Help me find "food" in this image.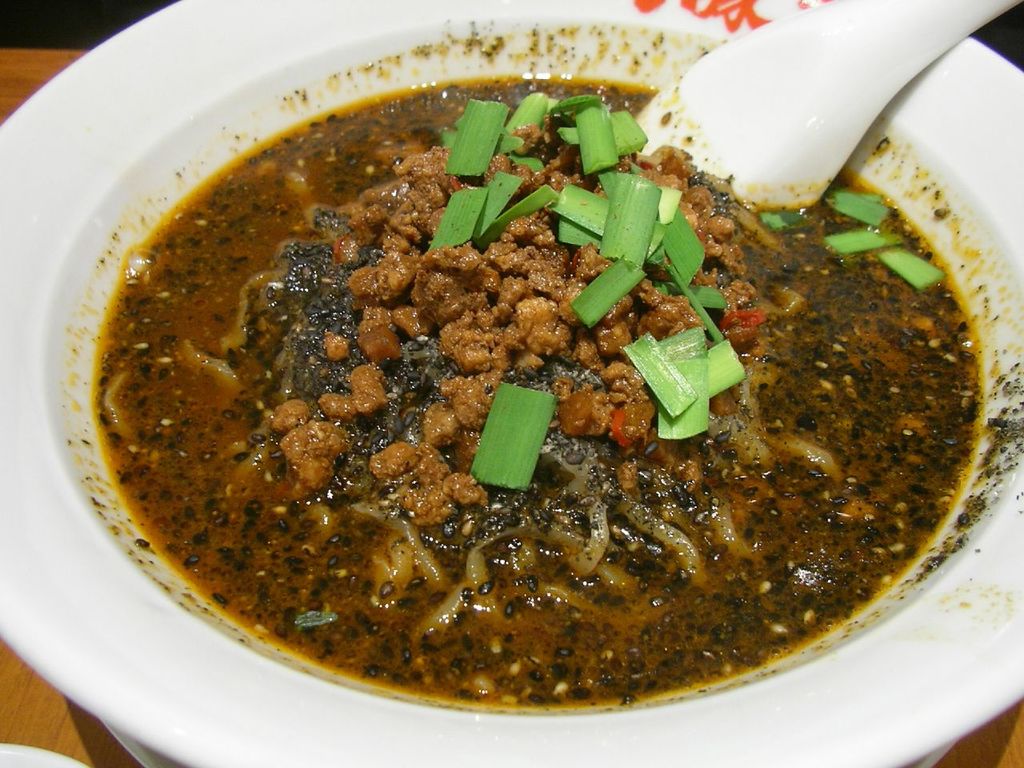
Found it: 87:46:961:702.
